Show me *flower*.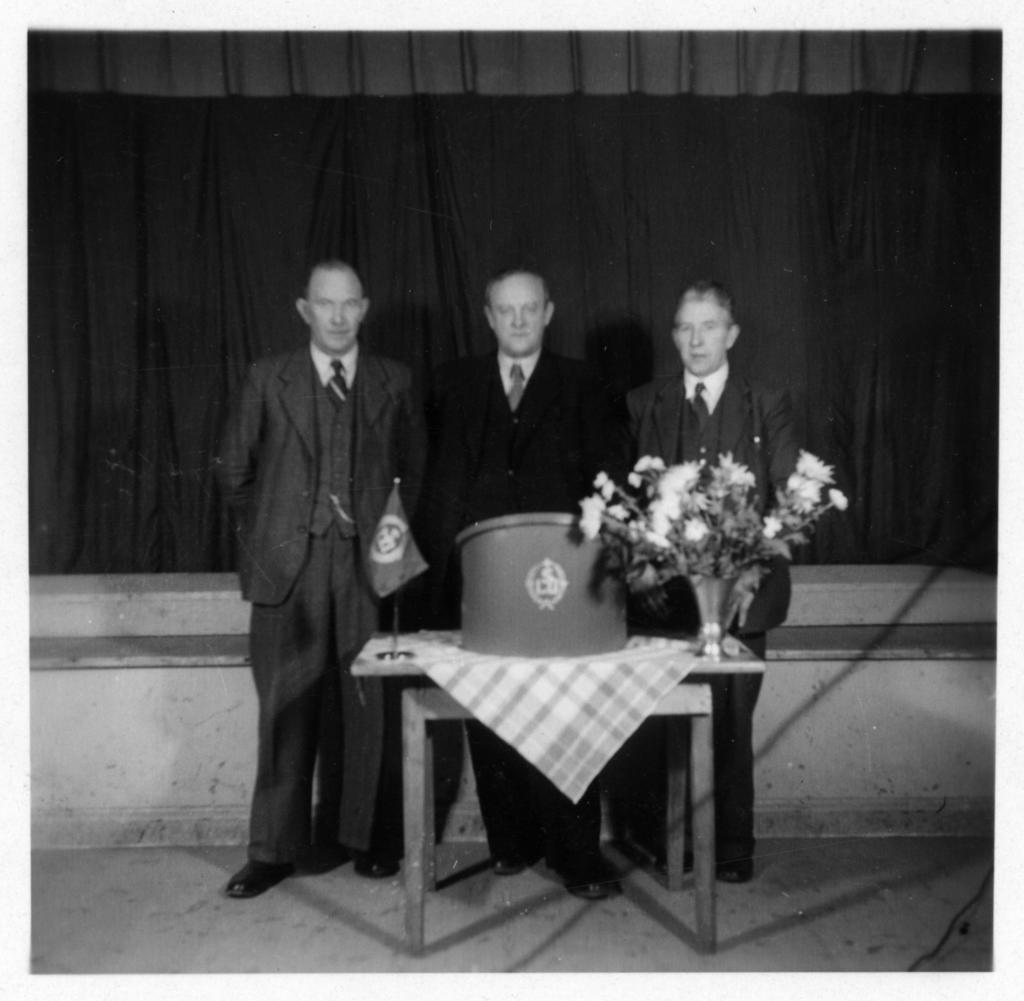
*flower* is here: [x1=713, y1=452, x2=749, y2=483].
